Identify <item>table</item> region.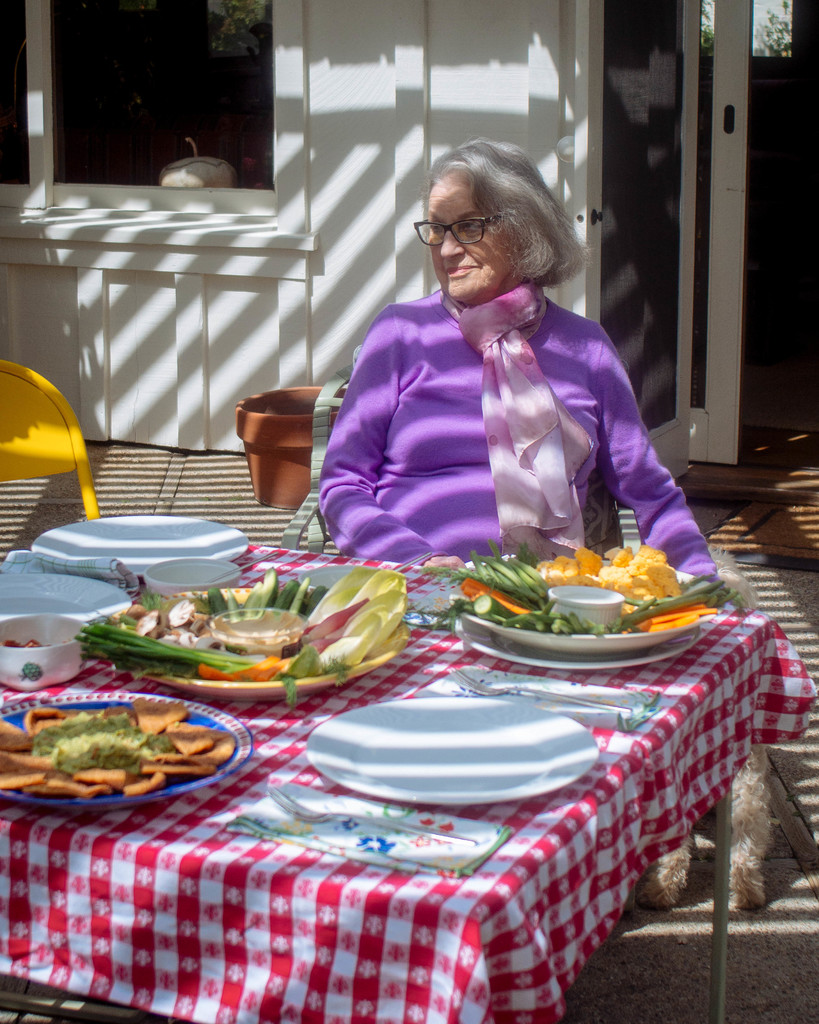
Region: detection(0, 556, 818, 1023).
